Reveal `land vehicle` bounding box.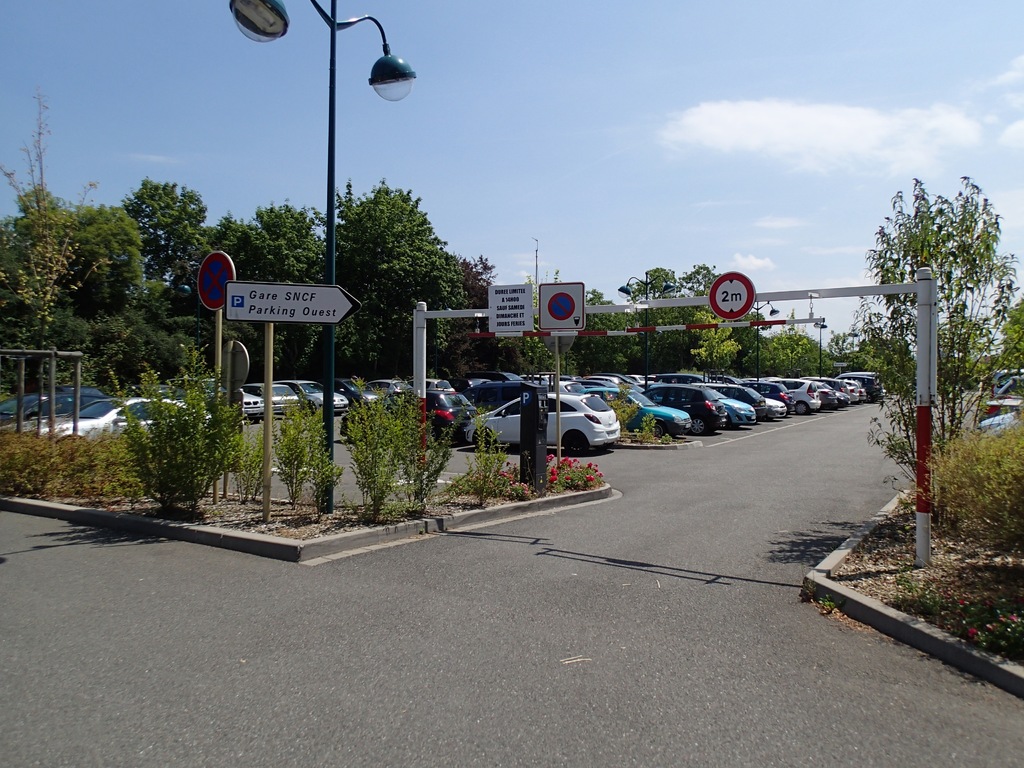
Revealed: bbox=[659, 372, 708, 381].
